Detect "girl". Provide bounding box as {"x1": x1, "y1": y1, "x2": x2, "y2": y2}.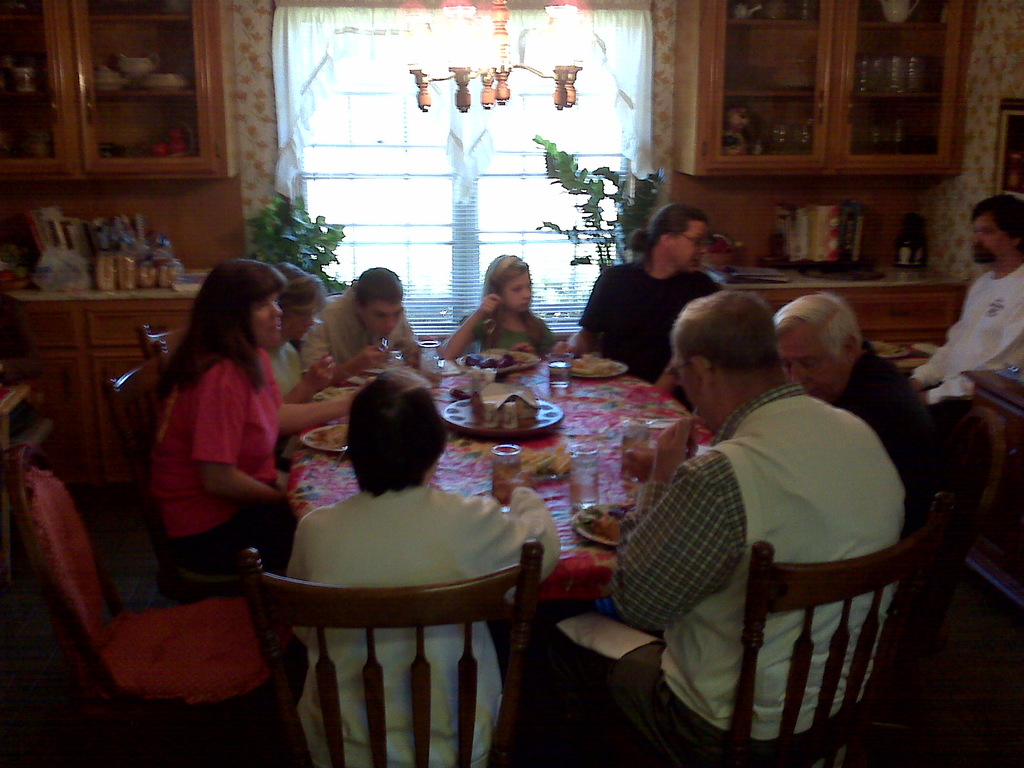
{"x1": 144, "y1": 257, "x2": 378, "y2": 562}.
